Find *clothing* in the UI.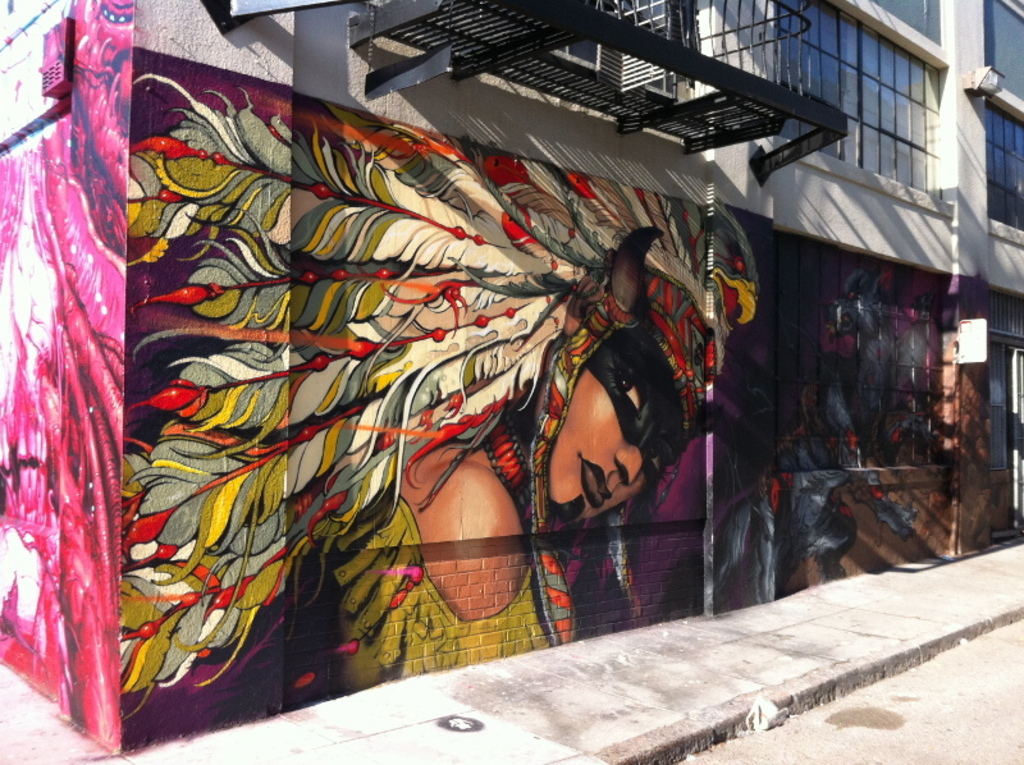
UI element at <box>316,499,588,697</box>.
